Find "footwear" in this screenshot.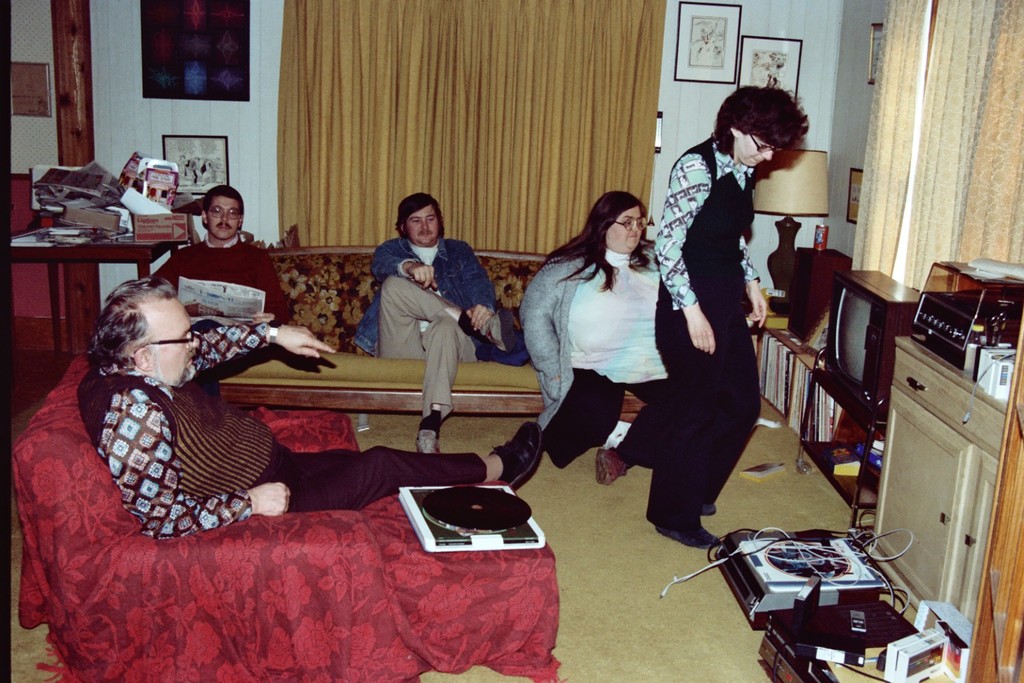
The bounding box for "footwear" is (596, 446, 636, 488).
